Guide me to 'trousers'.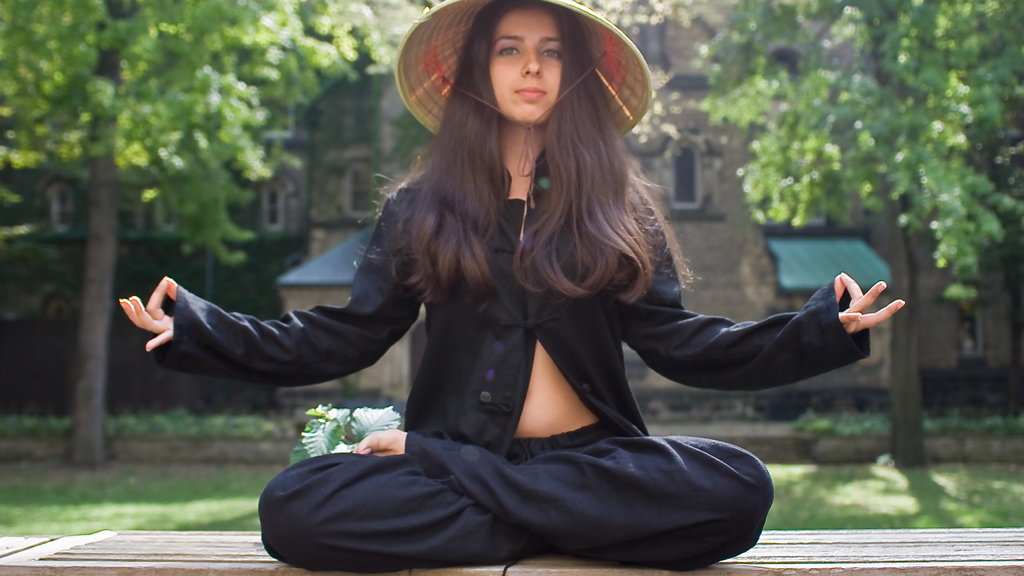
Guidance: bbox=(256, 410, 774, 572).
